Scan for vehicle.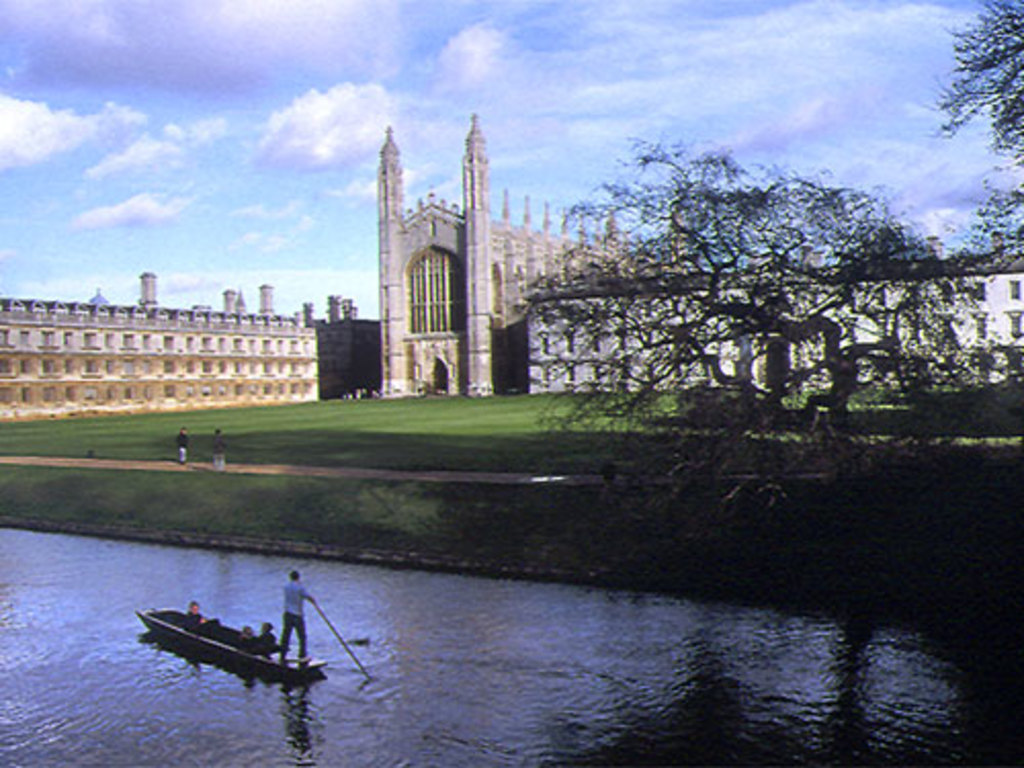
Scan result: {"x1": 129, "y1": 586, "x2": 330, "y2": 698}.
